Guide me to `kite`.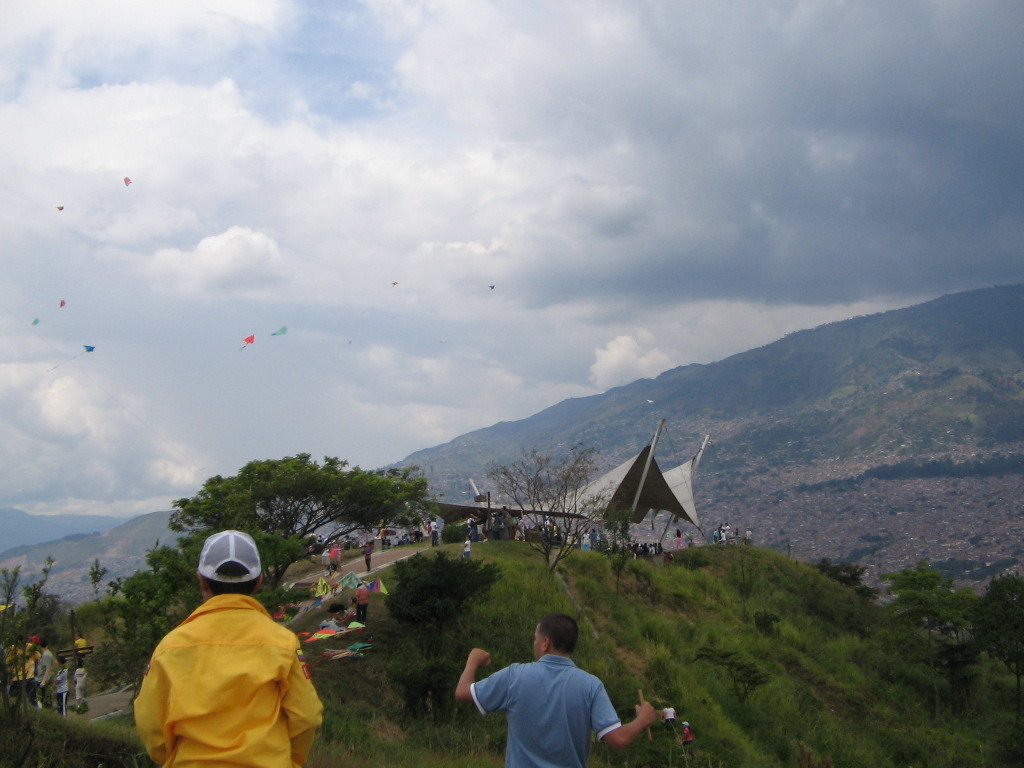
Guidance: Rect(334, 568, 366, 593).
